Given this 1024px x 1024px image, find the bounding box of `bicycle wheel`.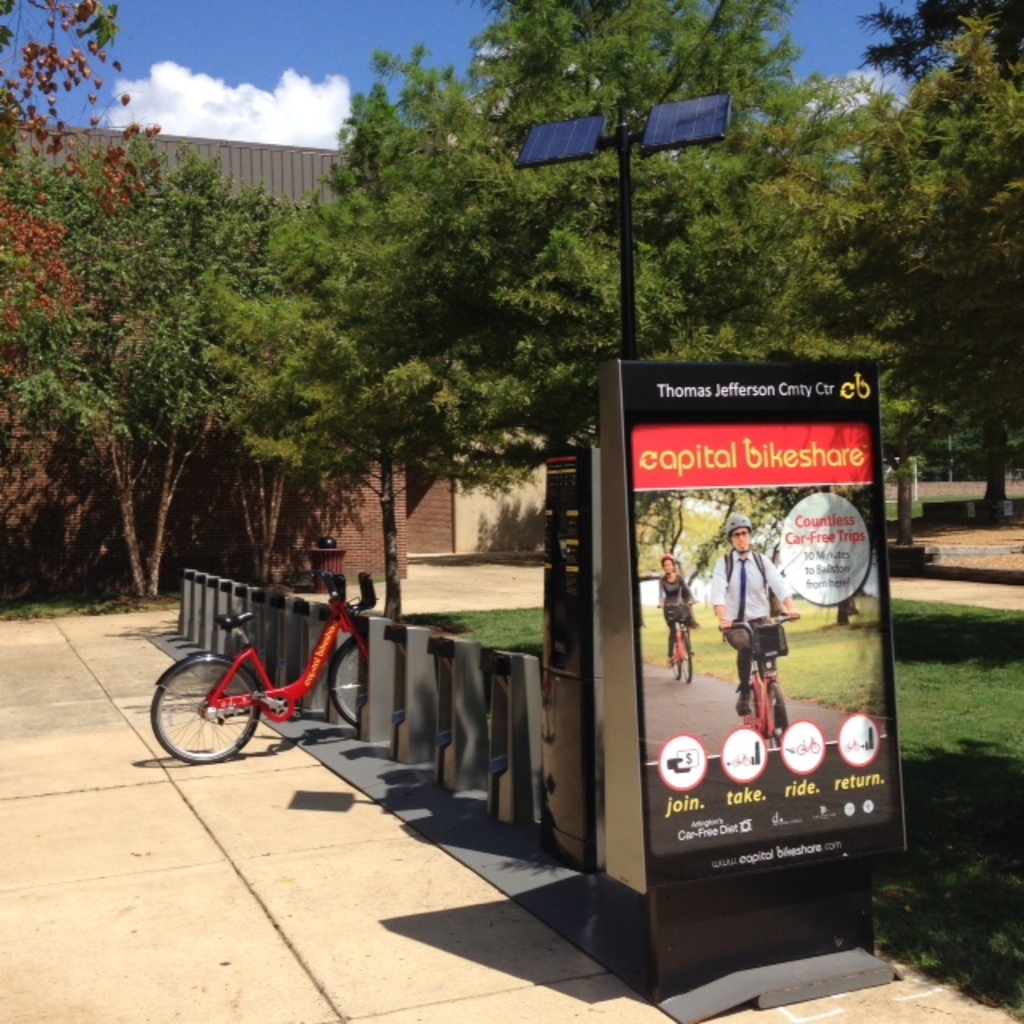
pyautogui.locateOnScreen(739, 675, 758, 741).
